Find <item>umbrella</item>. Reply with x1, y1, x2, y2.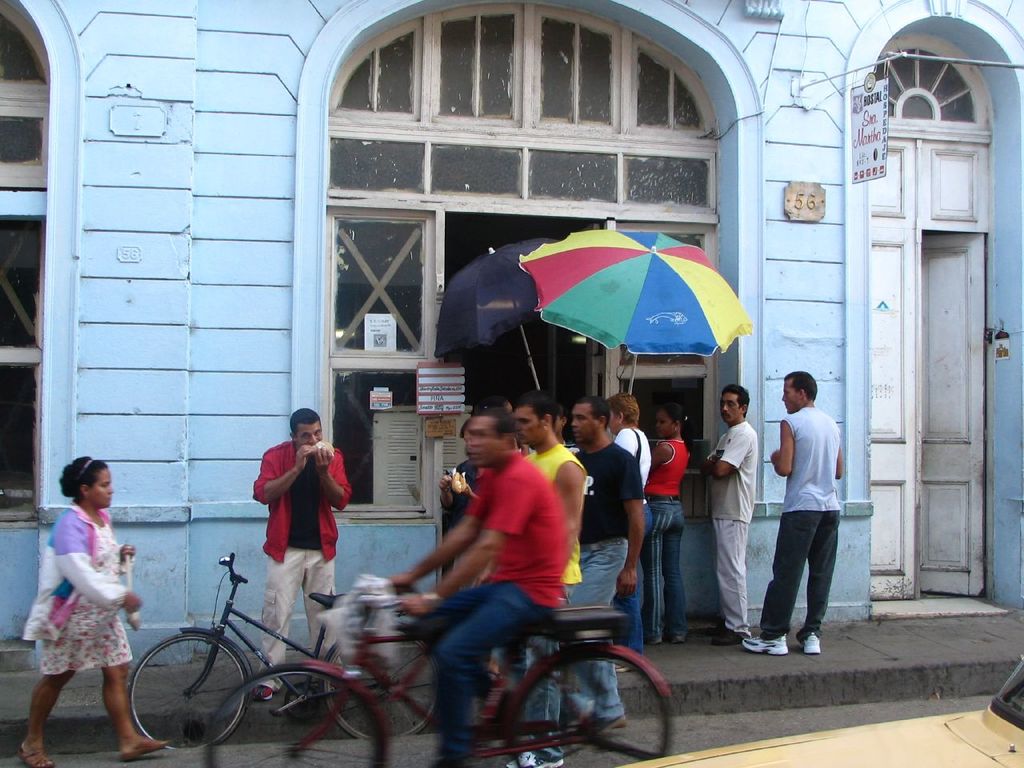
434, 240, 558, 392.
